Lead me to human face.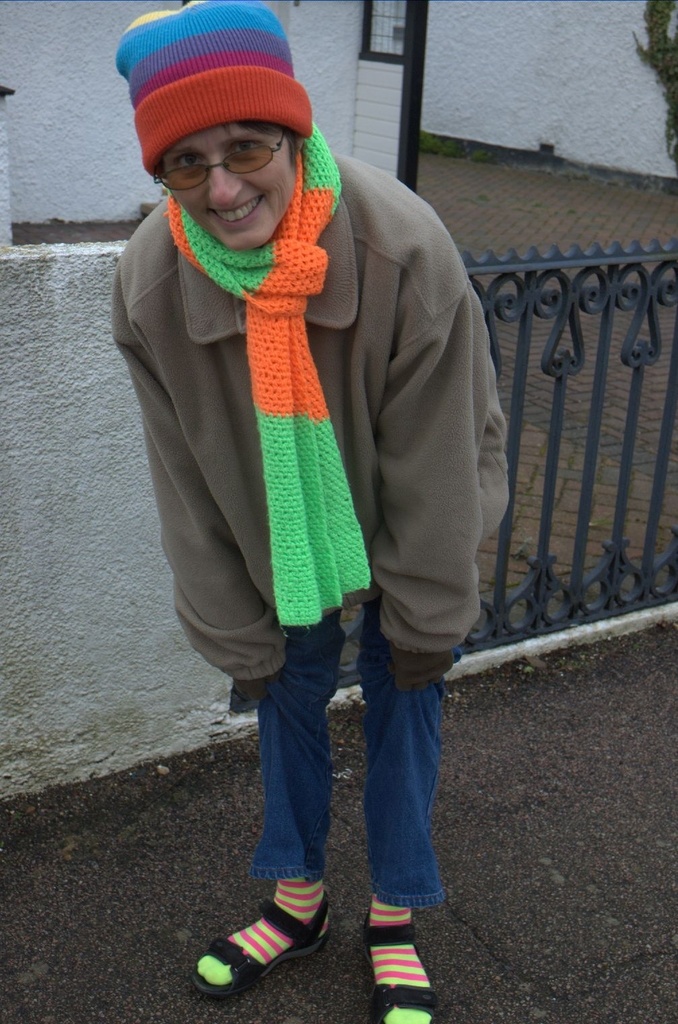
Lead to crop(164, 121, 298, 249).
